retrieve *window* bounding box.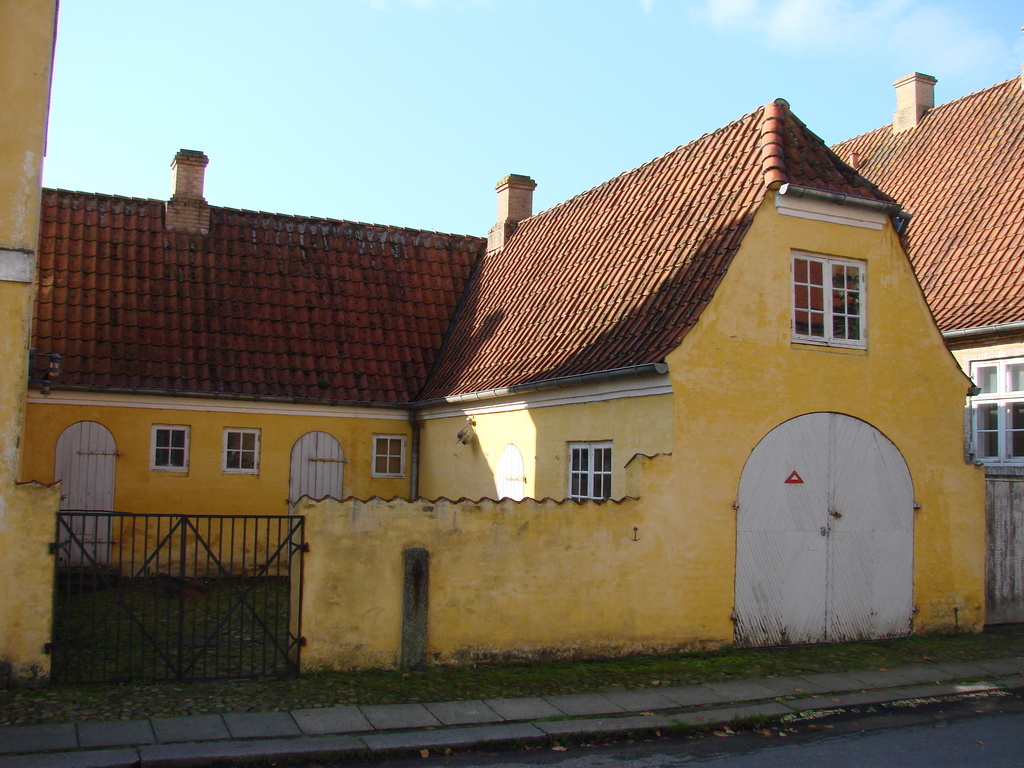
Bounding box: {"x1": 787, "y1": 246, "x2": 868, "y2": 356}.
